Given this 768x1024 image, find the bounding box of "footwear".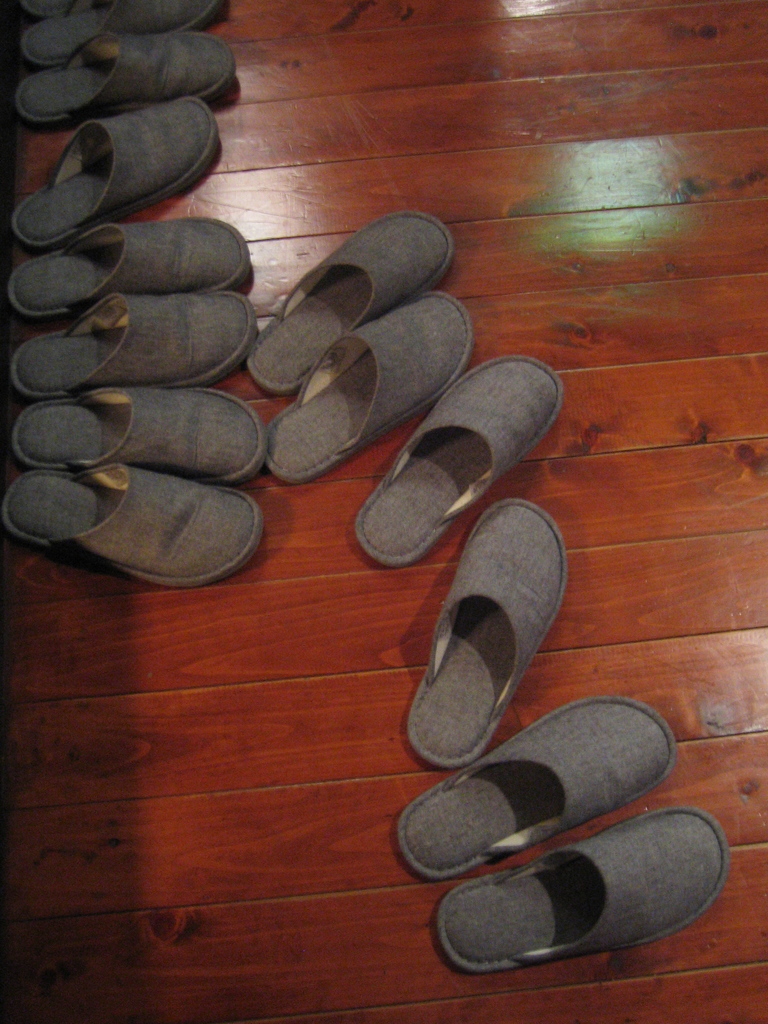
(406,500,583,790).
